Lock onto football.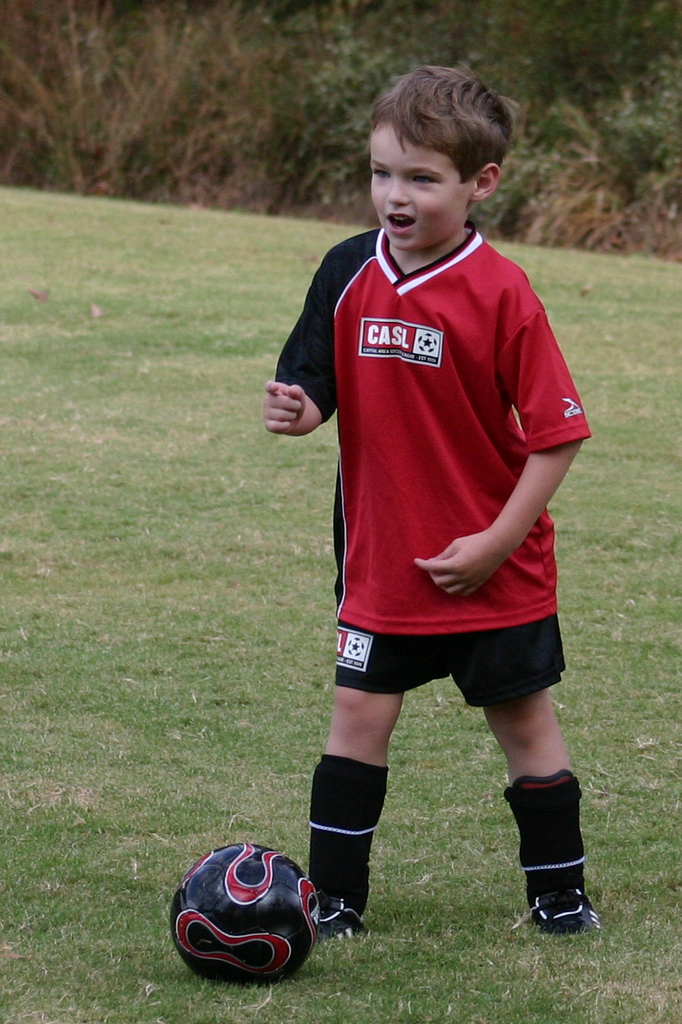
Locked: (169,840,328,979).
